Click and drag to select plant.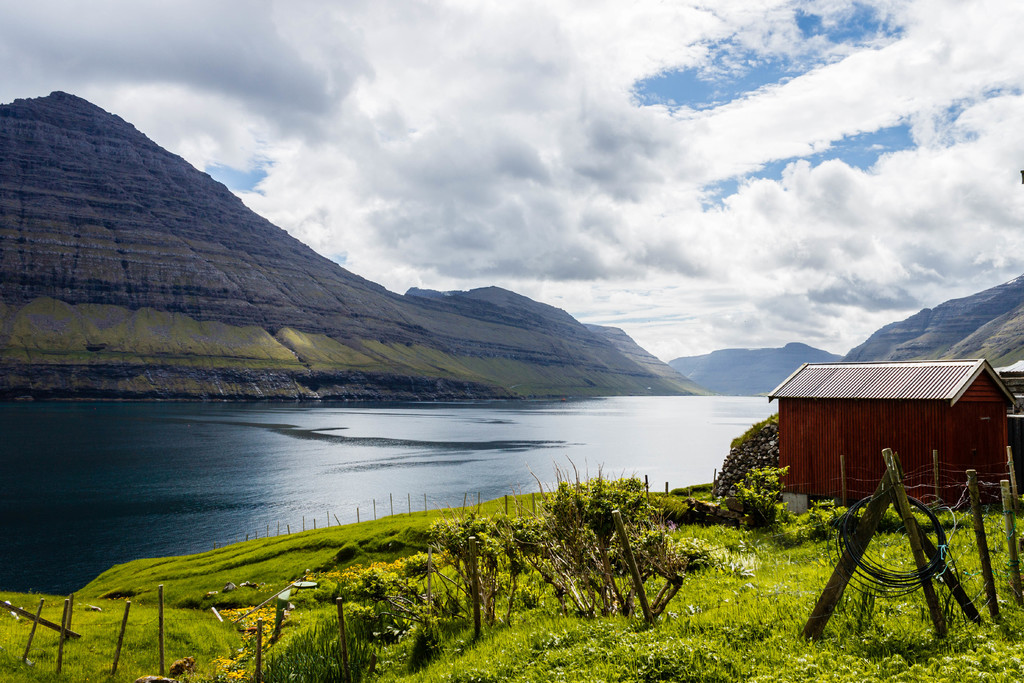
Selection: detection(540, 468, 658, 562).
